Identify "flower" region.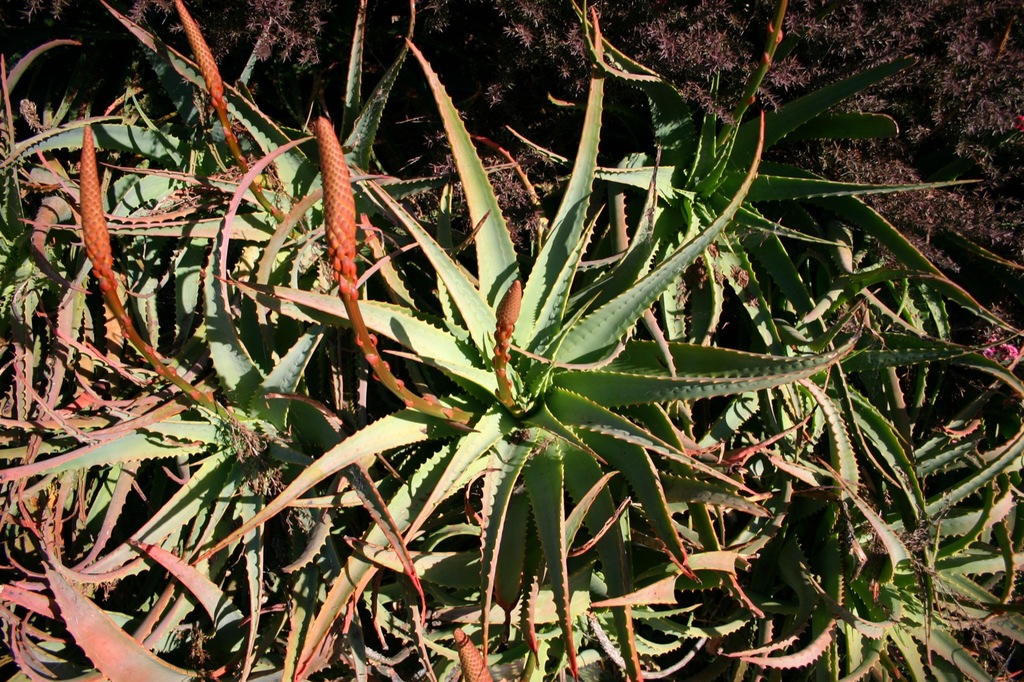
Region: crop(982, 326, 1018, 365).
